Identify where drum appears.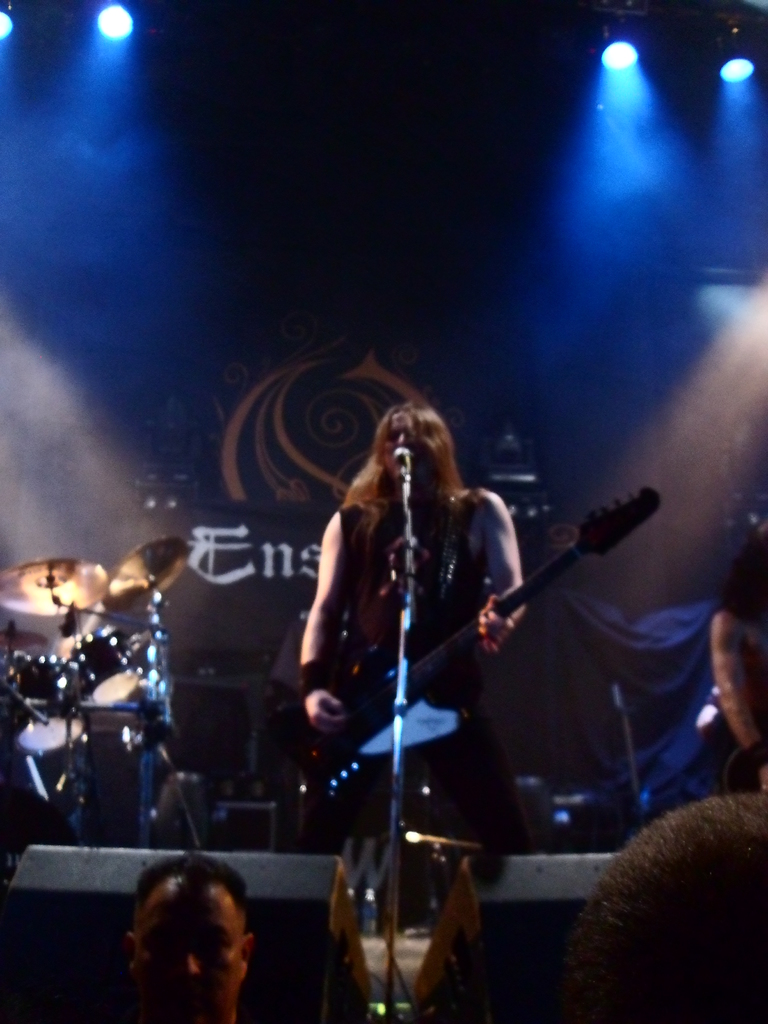
Appears at {"x1": 67, "y1": 629, "x2": 143, "y2": 708}.
